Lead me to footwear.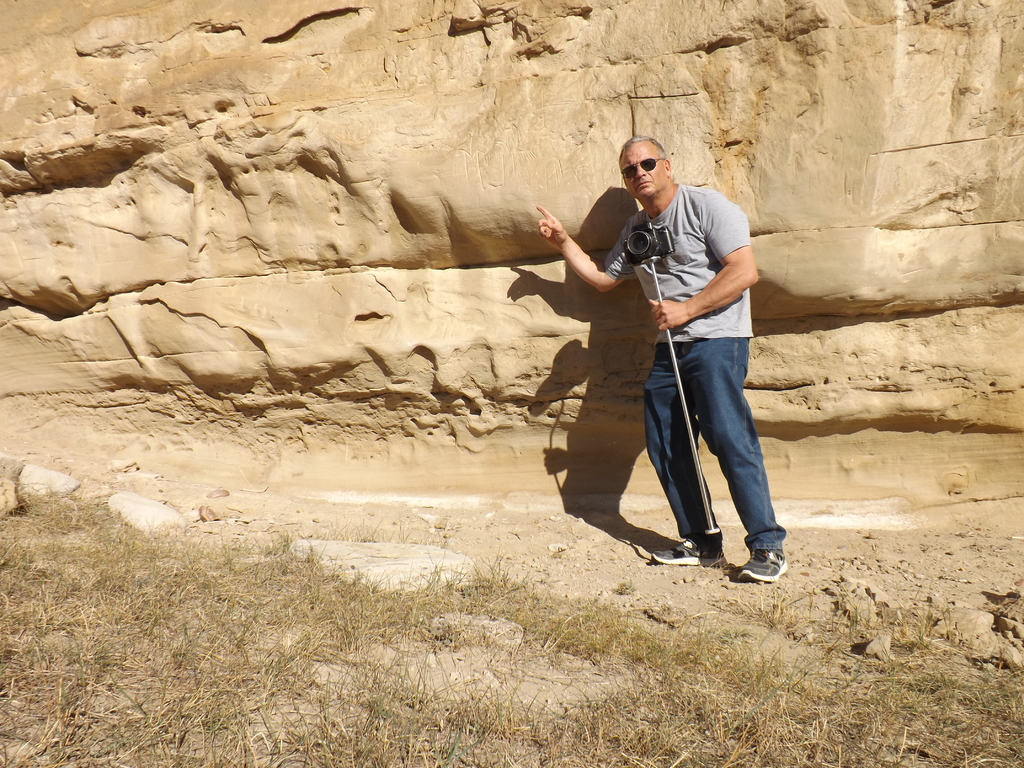
Lead to l=738, t=552, r=788, b=586.
